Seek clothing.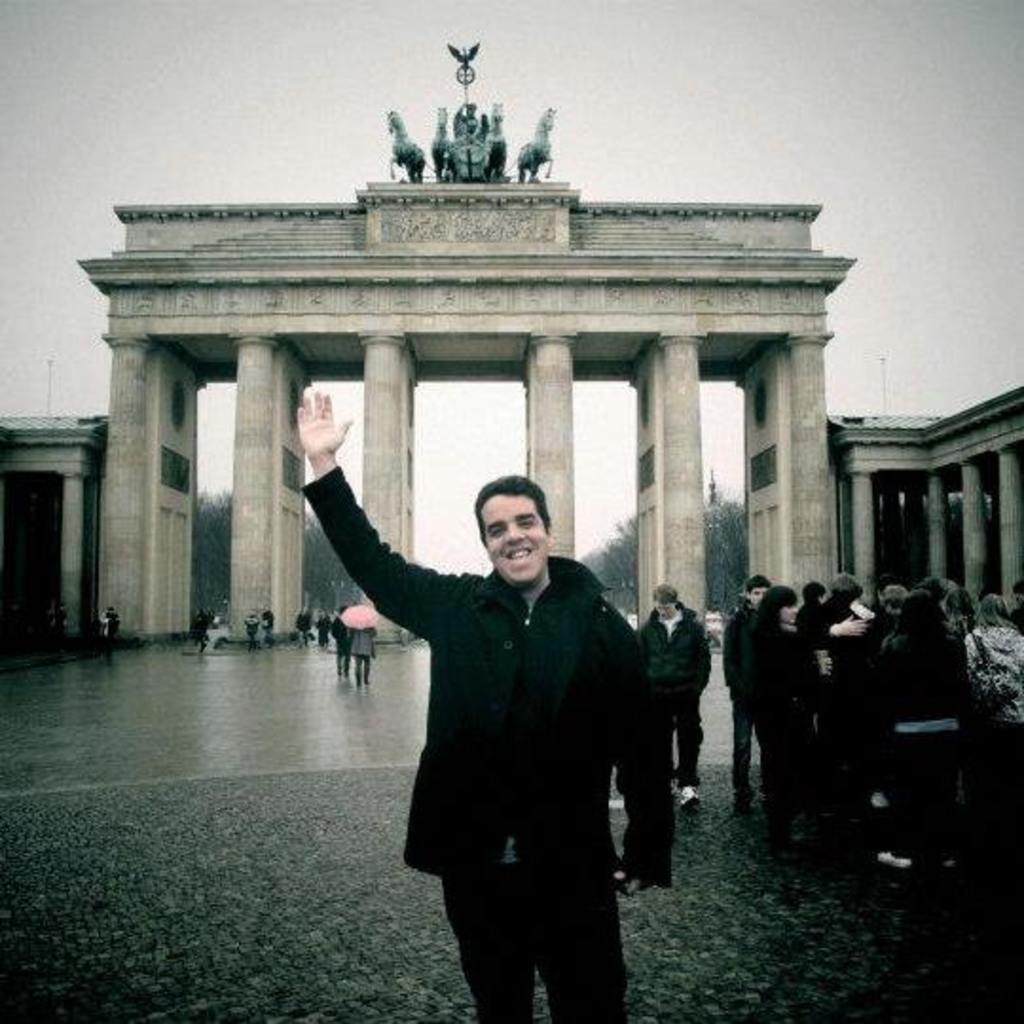
(left=814, top=599, right=884, bottom=821).
